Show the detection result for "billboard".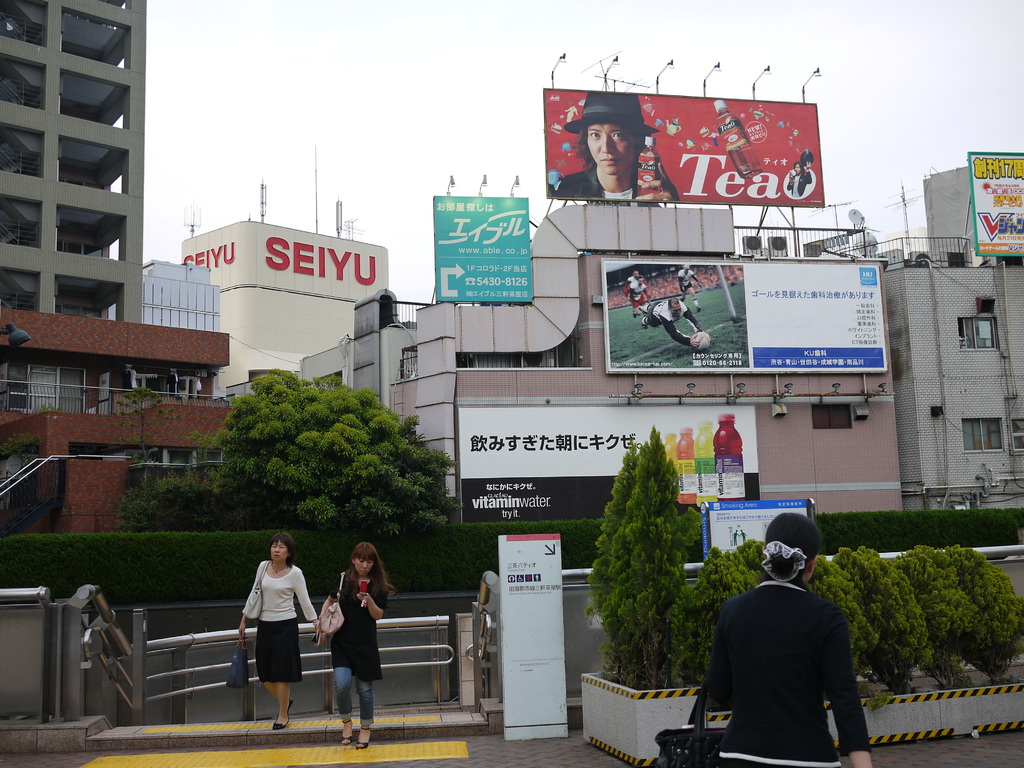
<bbox>543, 93, 824, 211</bbox>.
